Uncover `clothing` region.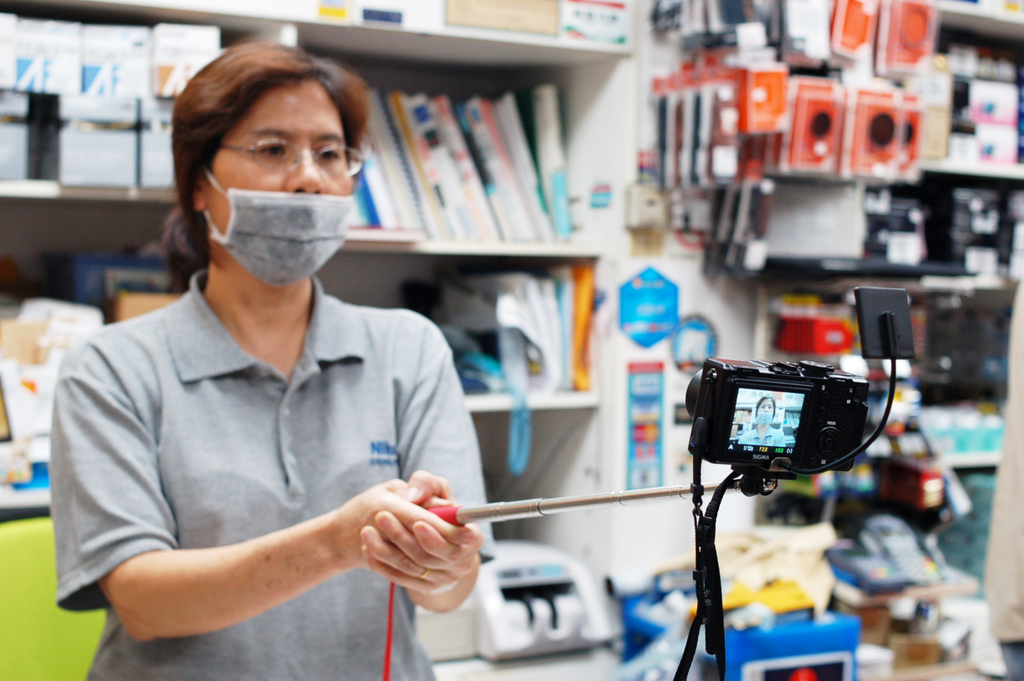
Uncovered: {"left": 737, "top": 427, "right": 785, "bottom": 445}.
